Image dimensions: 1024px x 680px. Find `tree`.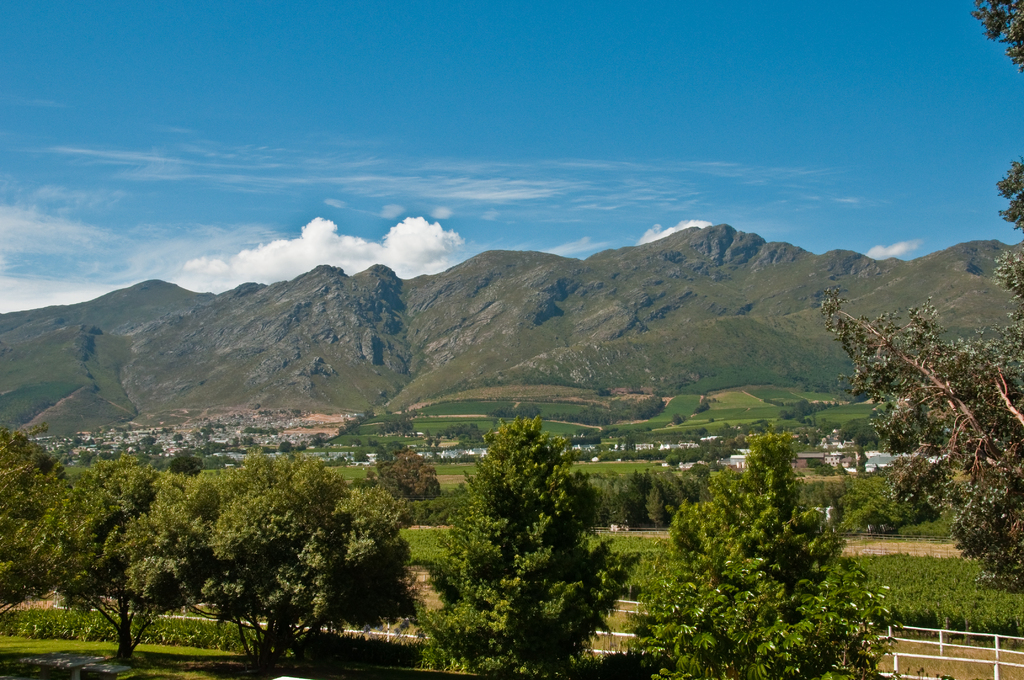
[173, 432, 184, 444].
